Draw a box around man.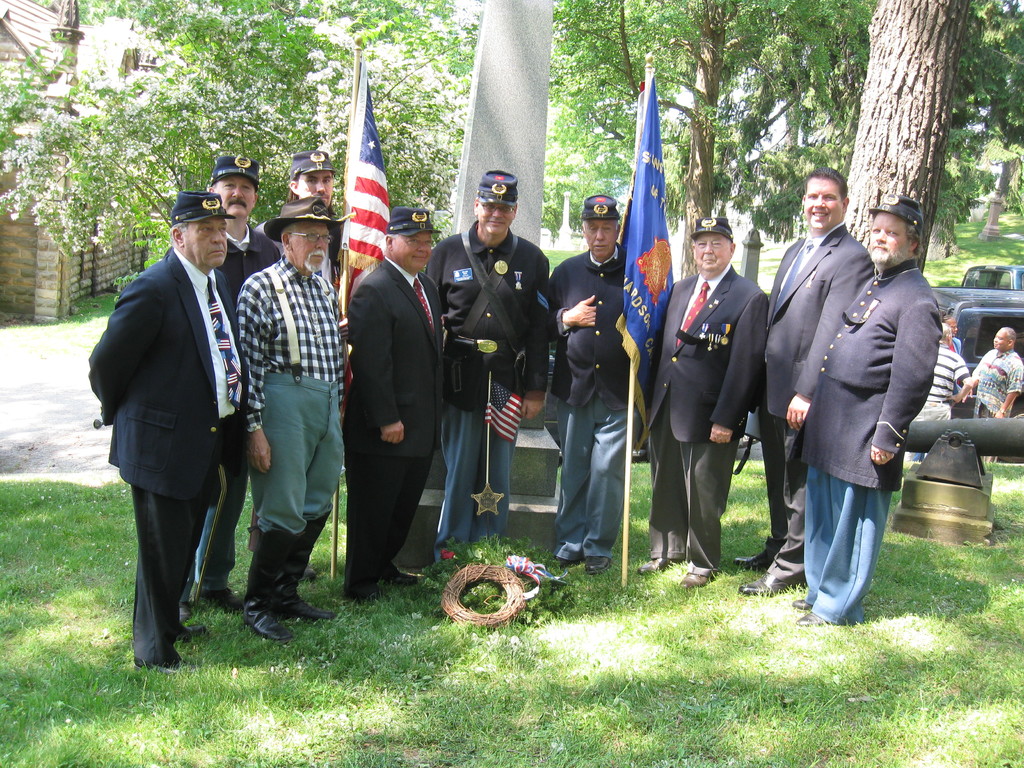
(left=236, top=193, right=348, bottom=644).
